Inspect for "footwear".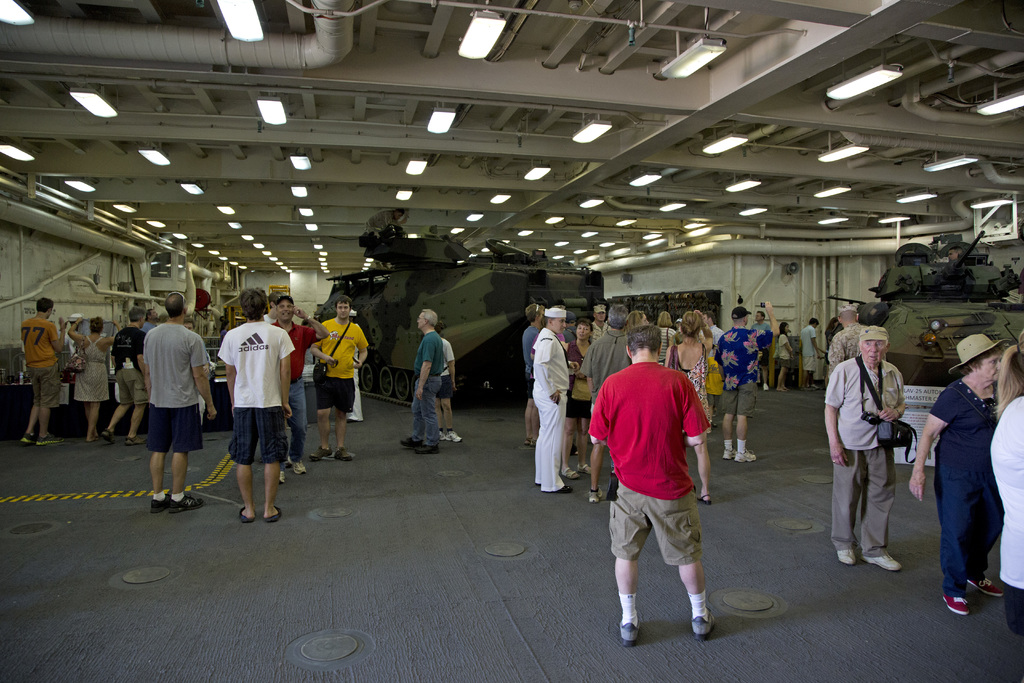
Inspection: [left=942, top=595, right=970, bottom=614].
